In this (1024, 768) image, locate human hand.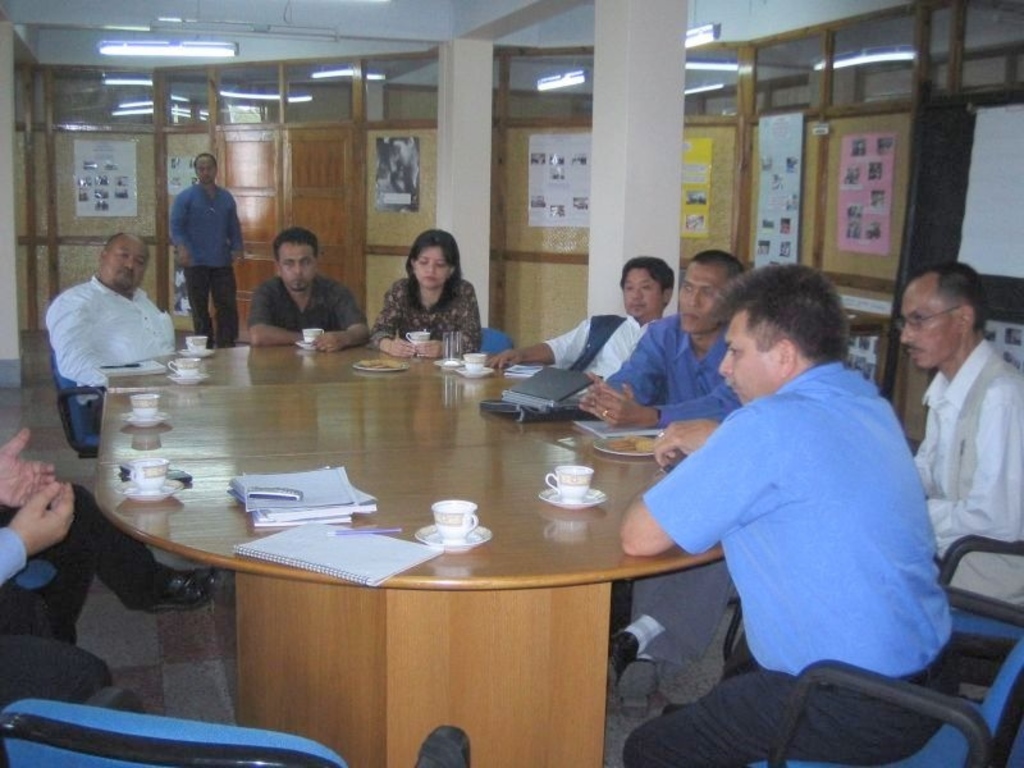
Bounding box: left=415, top=340, right=444, bottom=361.
